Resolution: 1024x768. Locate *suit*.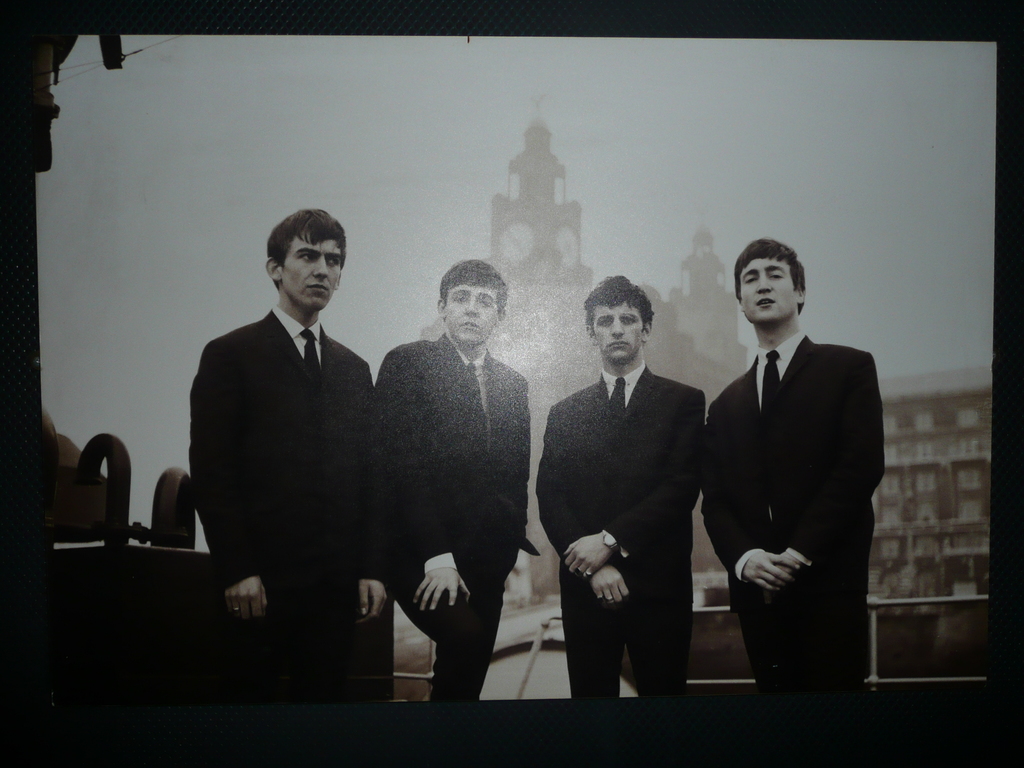
BBox(688, 261, 889, 707).
